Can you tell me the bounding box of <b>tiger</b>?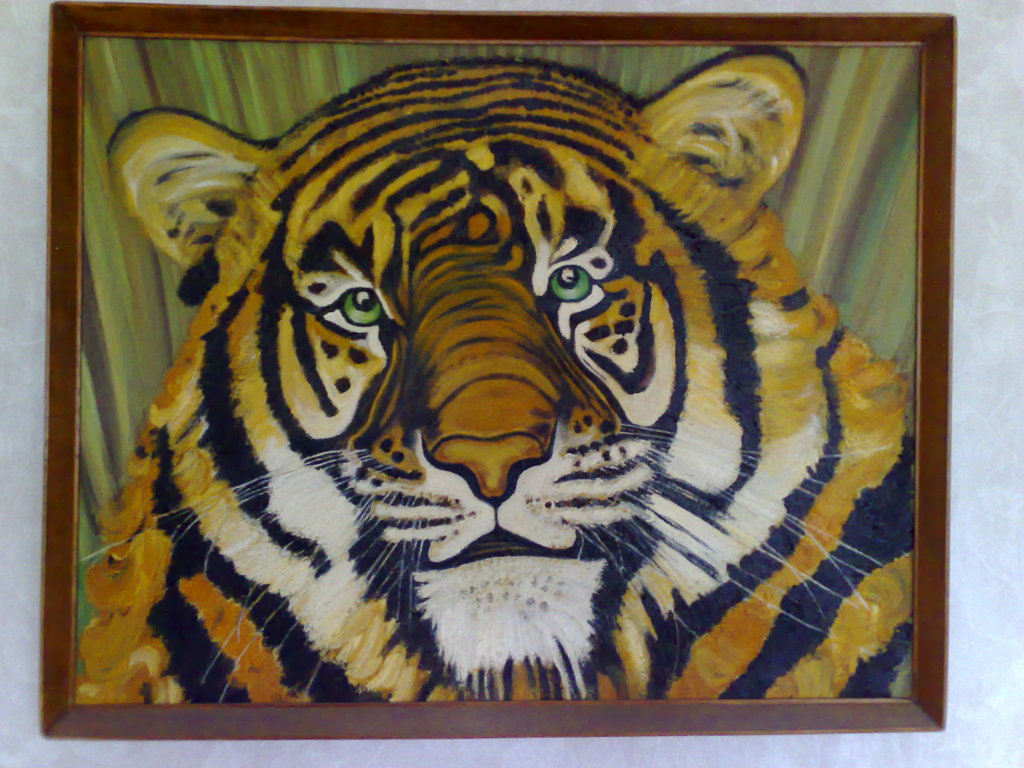
rect(75, 43, 915, 703).
